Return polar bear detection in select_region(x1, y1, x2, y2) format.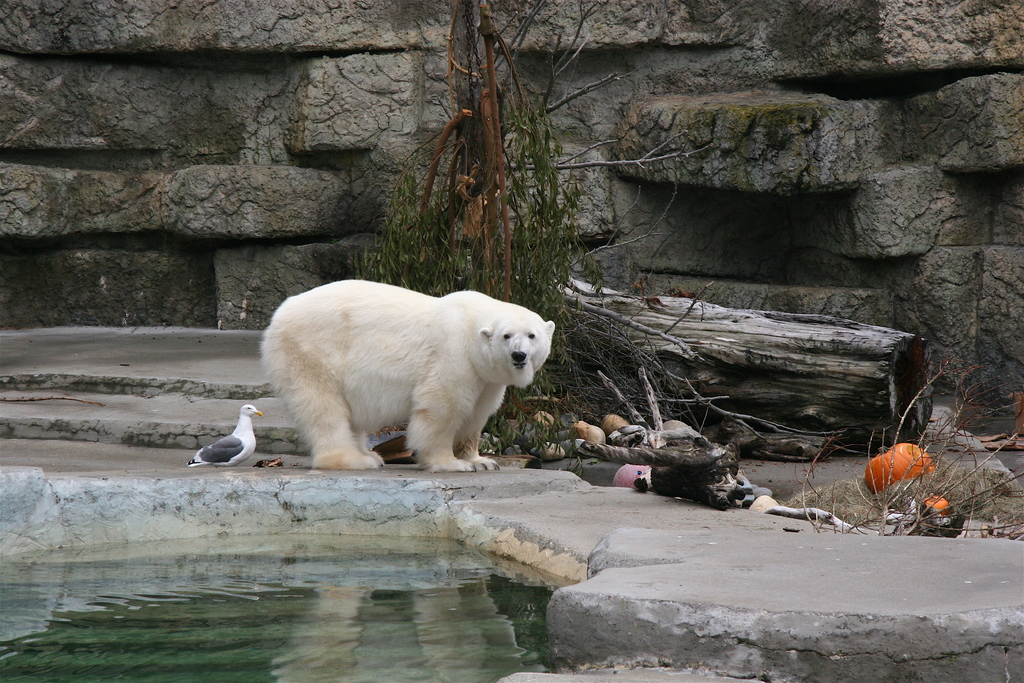
select_region(257, 279, 556, 470).
